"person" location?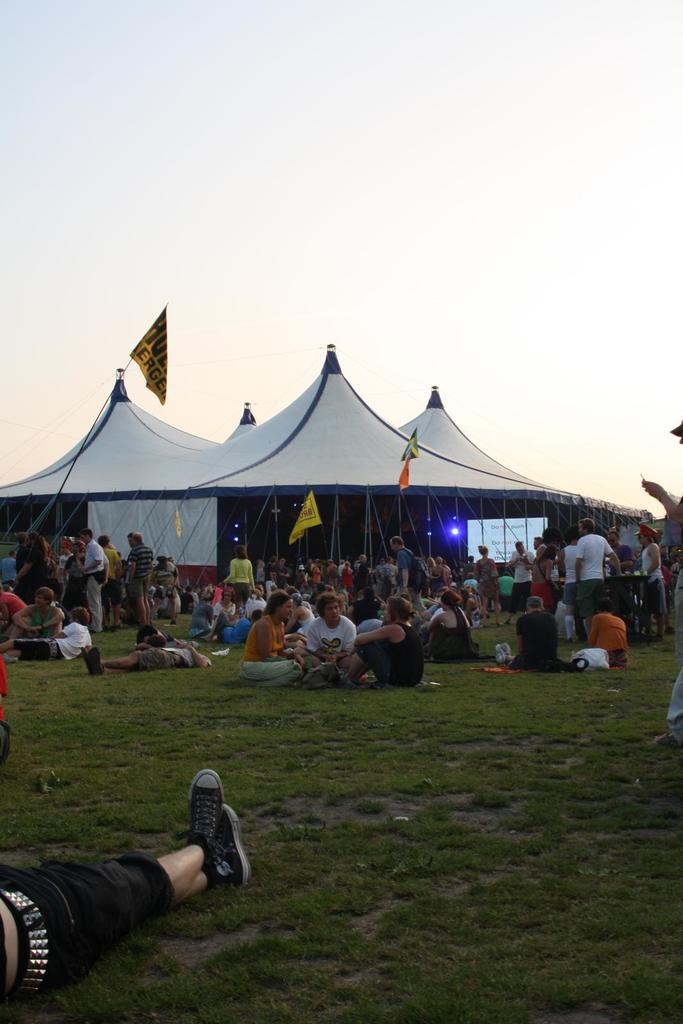
191, 589, 218, 643
